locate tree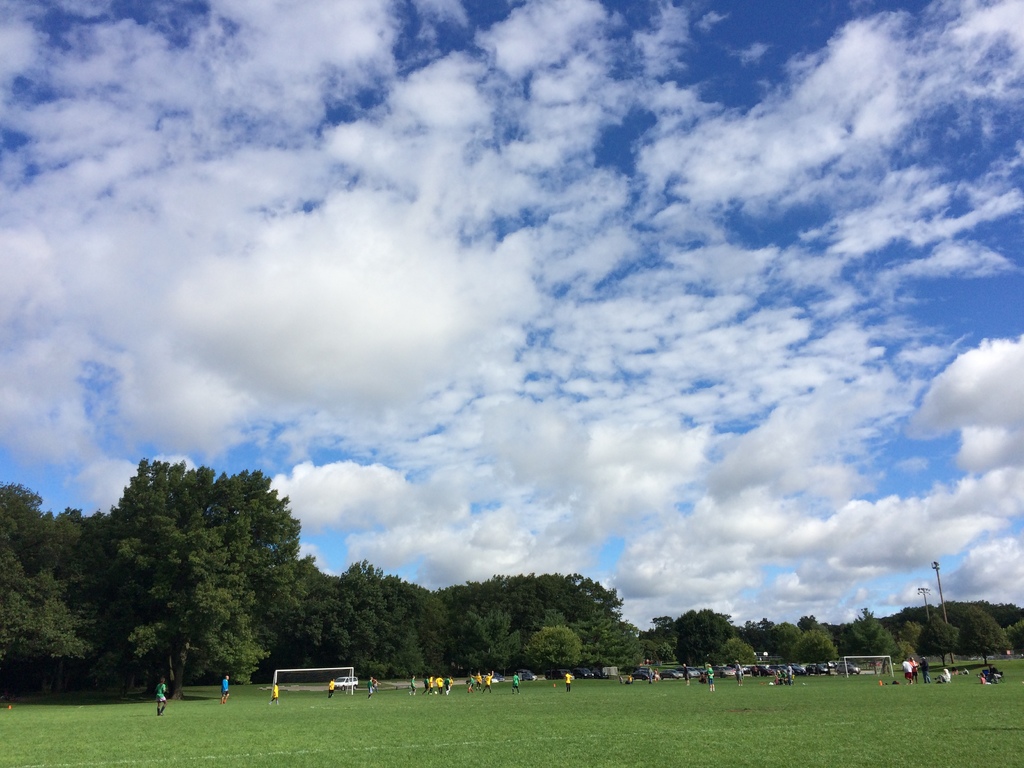
select_region(835, 596, 900, 671)
